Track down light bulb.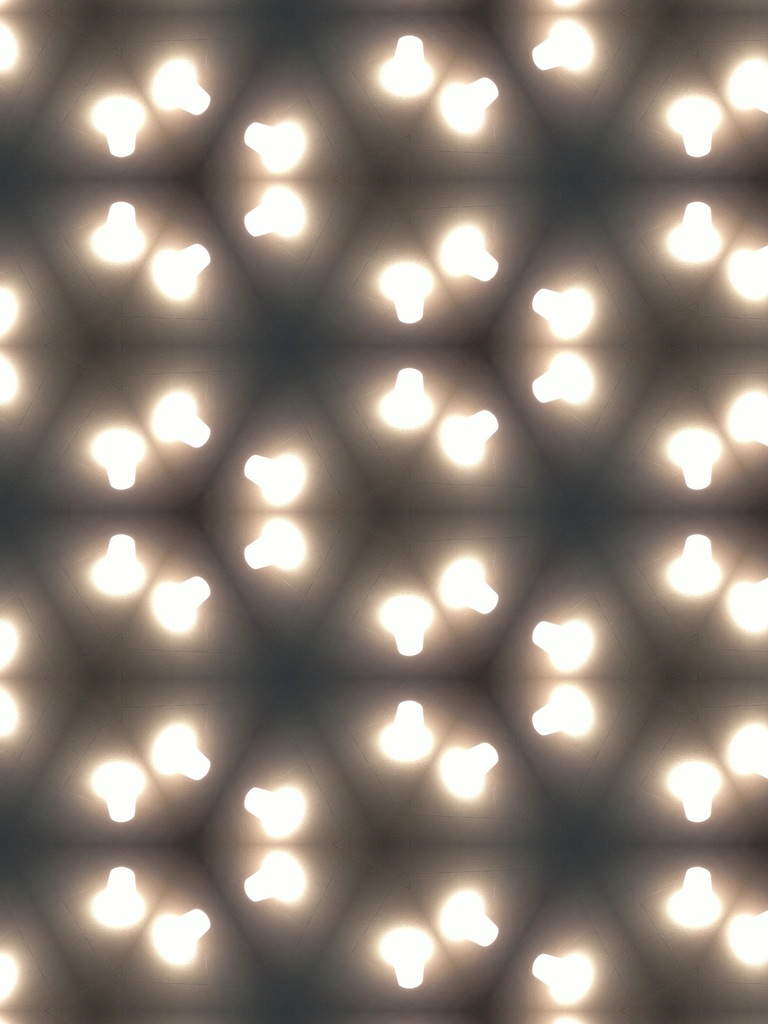
Tracked to detection(243, 120, 305, 170).
